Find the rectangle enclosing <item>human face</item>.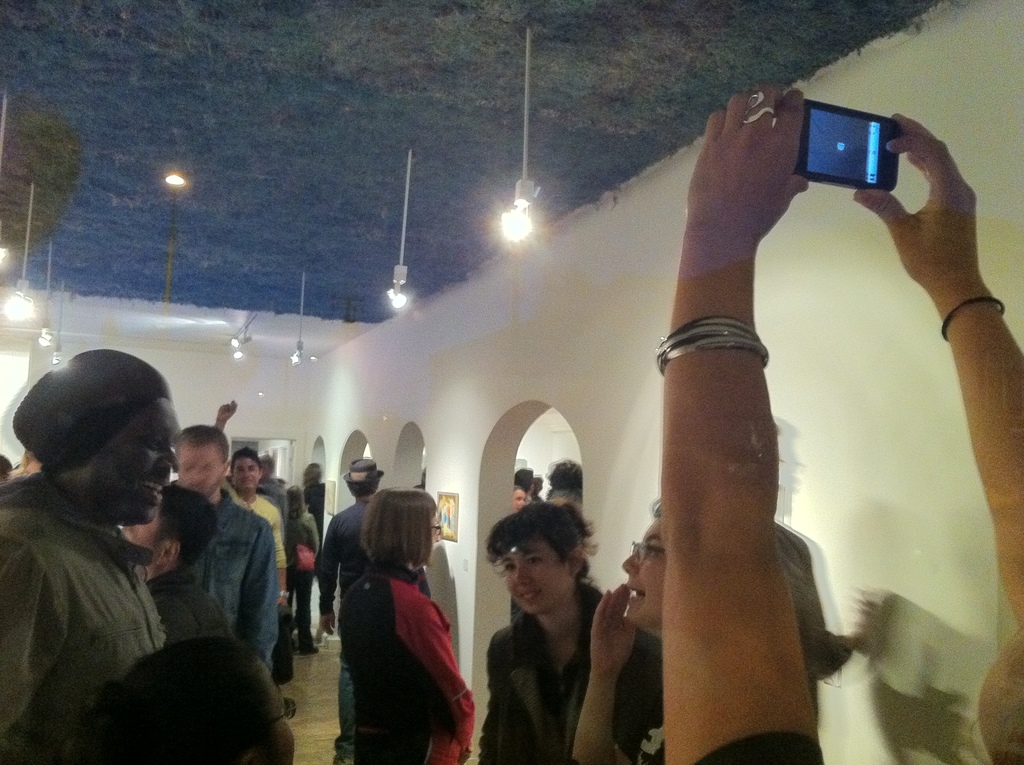
<region>99, 396, 177, 526</region>.
